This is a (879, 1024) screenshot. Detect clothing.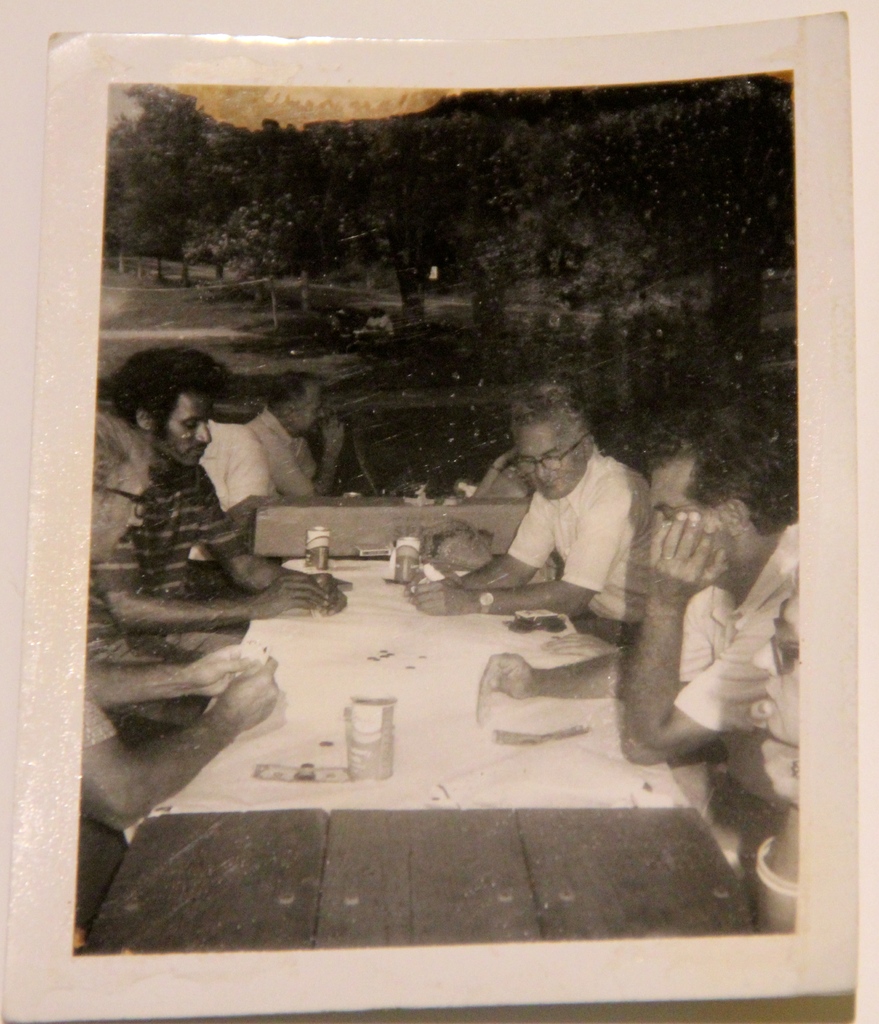
<bbox>675, 524, 801, 810</bbox>.
